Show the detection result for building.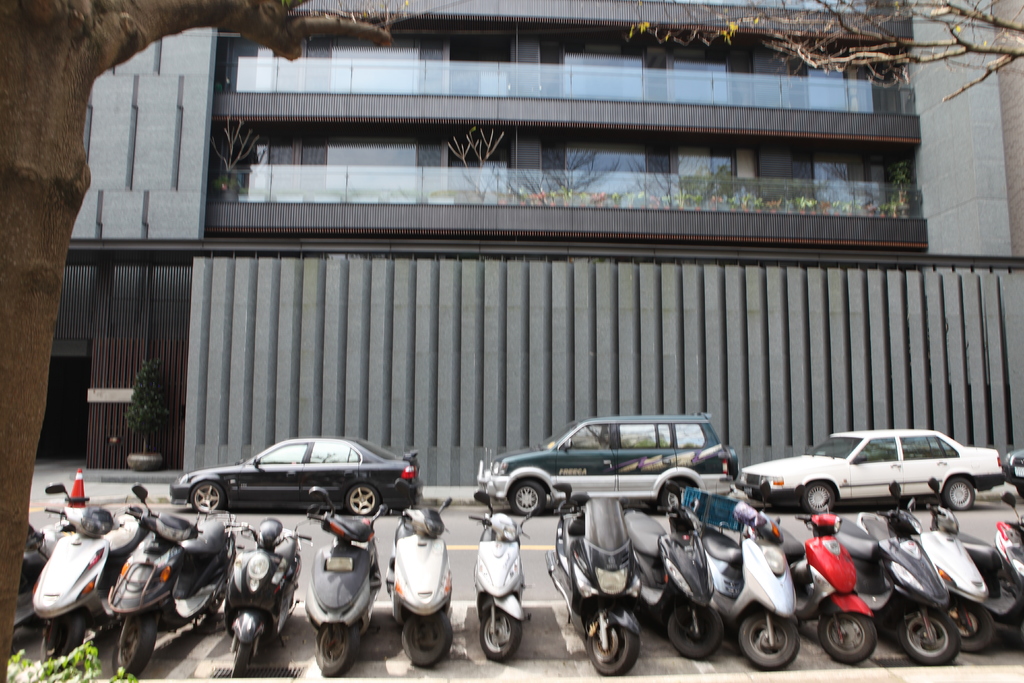
bbox=(33, 0, 1023, 487).
